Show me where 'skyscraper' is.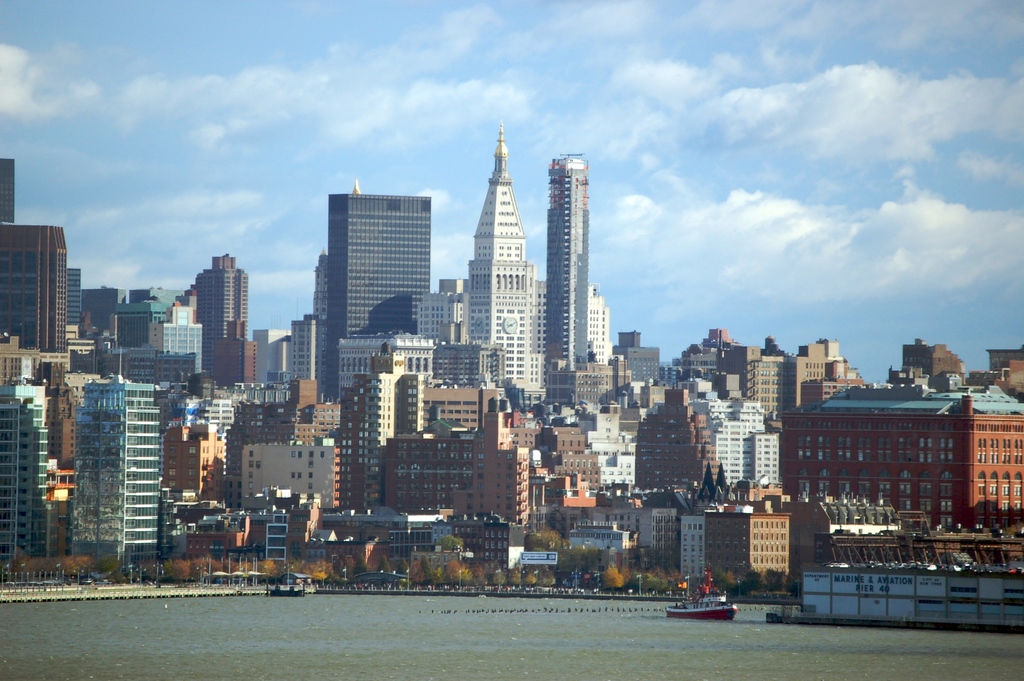
'skyscraper' is at 188:250:256:377.
